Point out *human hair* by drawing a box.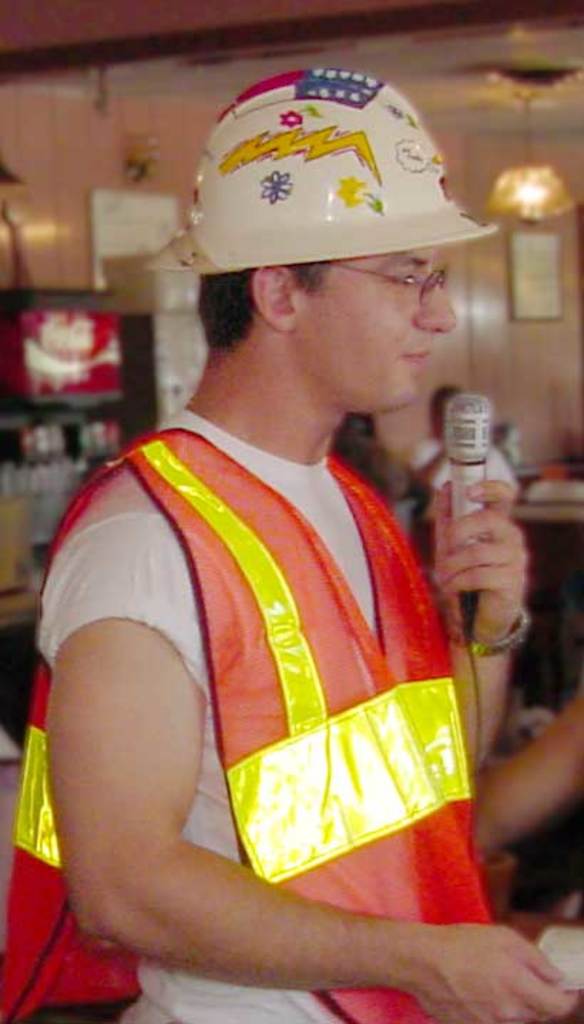
select_region(188, 255, 345, 369).
